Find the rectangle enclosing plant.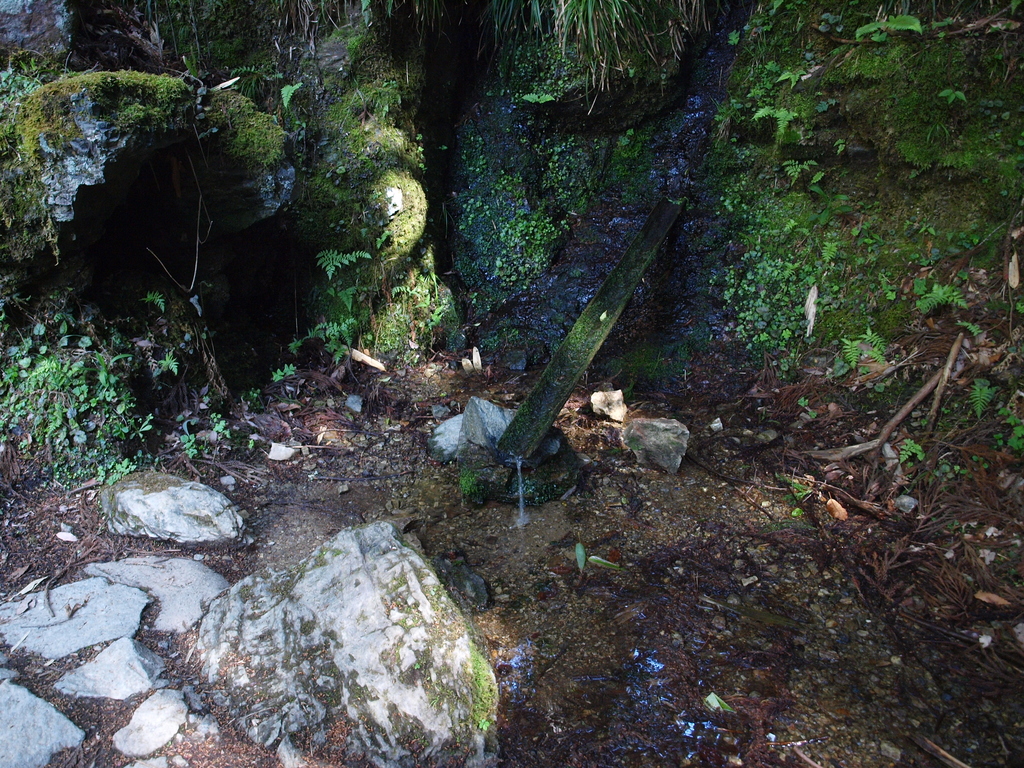
159,3,336,260.
